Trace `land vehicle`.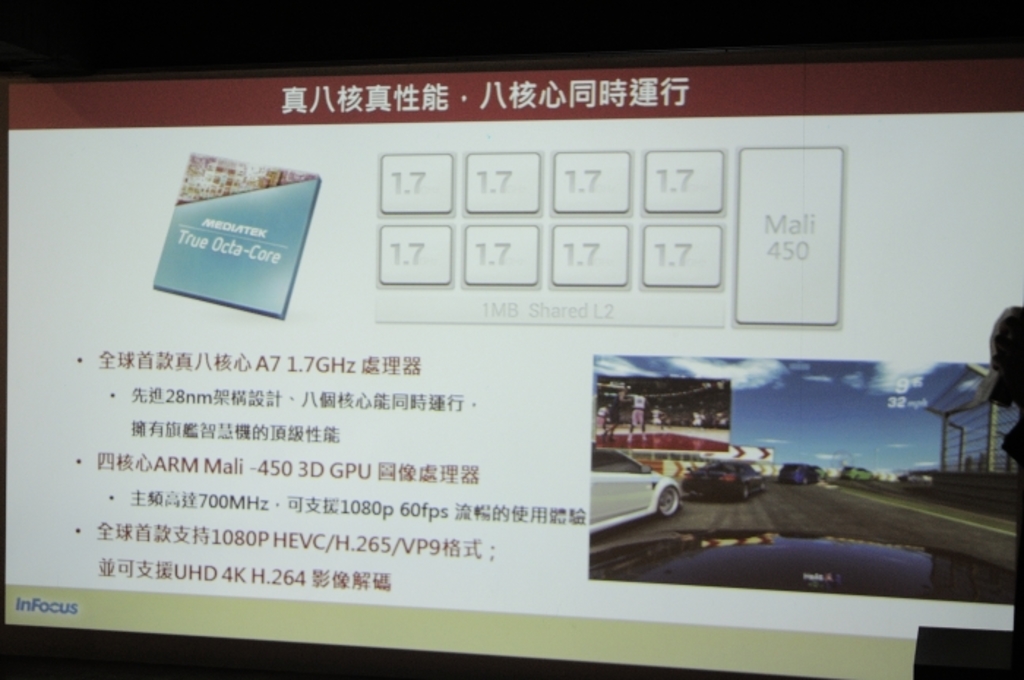
Traced to 698 459 768 503.
